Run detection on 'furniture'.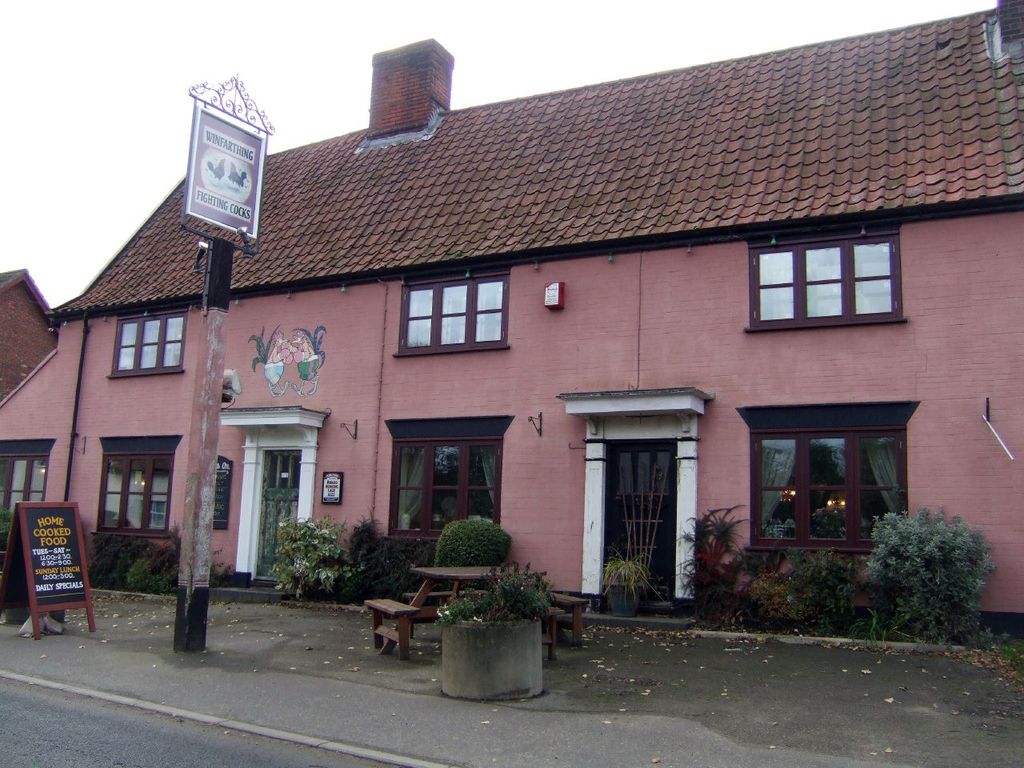
Result: (366, 566, 592, 660).
